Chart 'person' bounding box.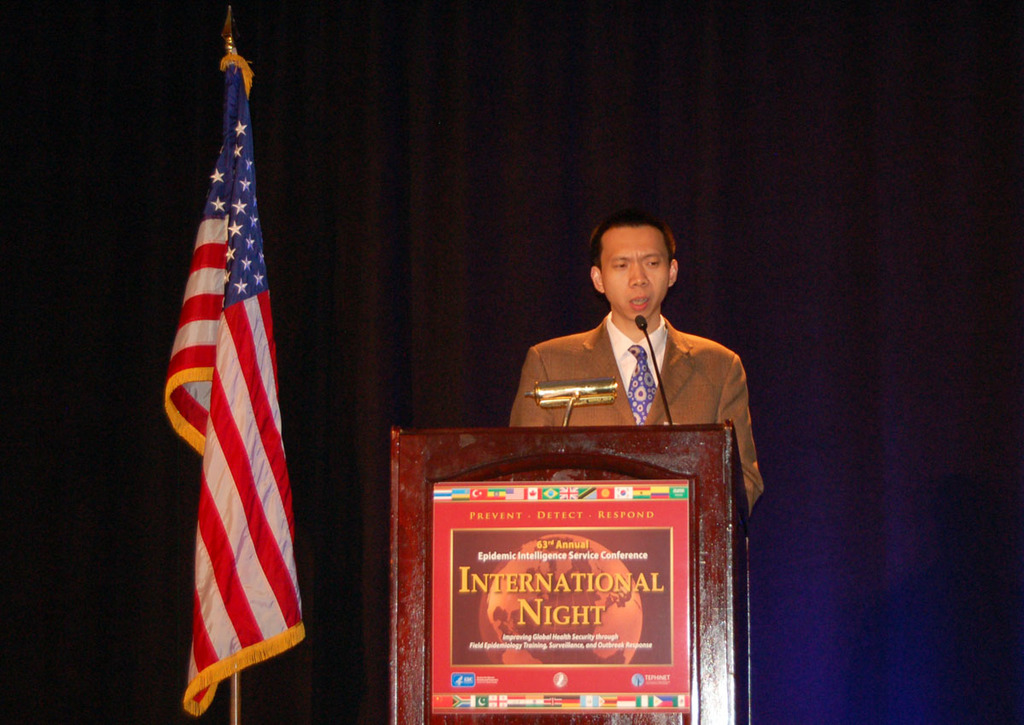
Charted: box(519, 212, 753, 474).
